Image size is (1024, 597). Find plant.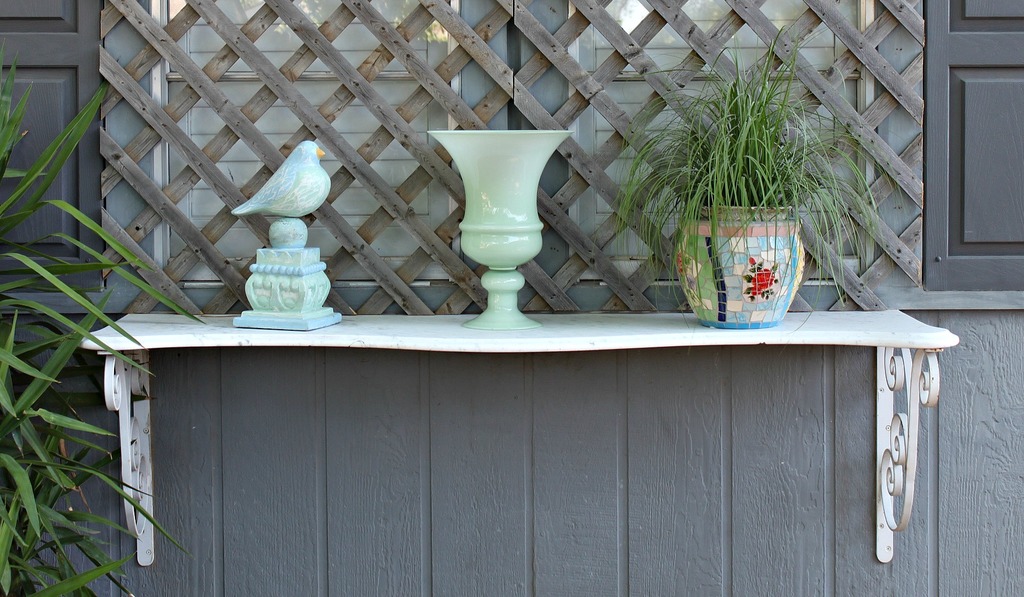
(0,38,212,596).
